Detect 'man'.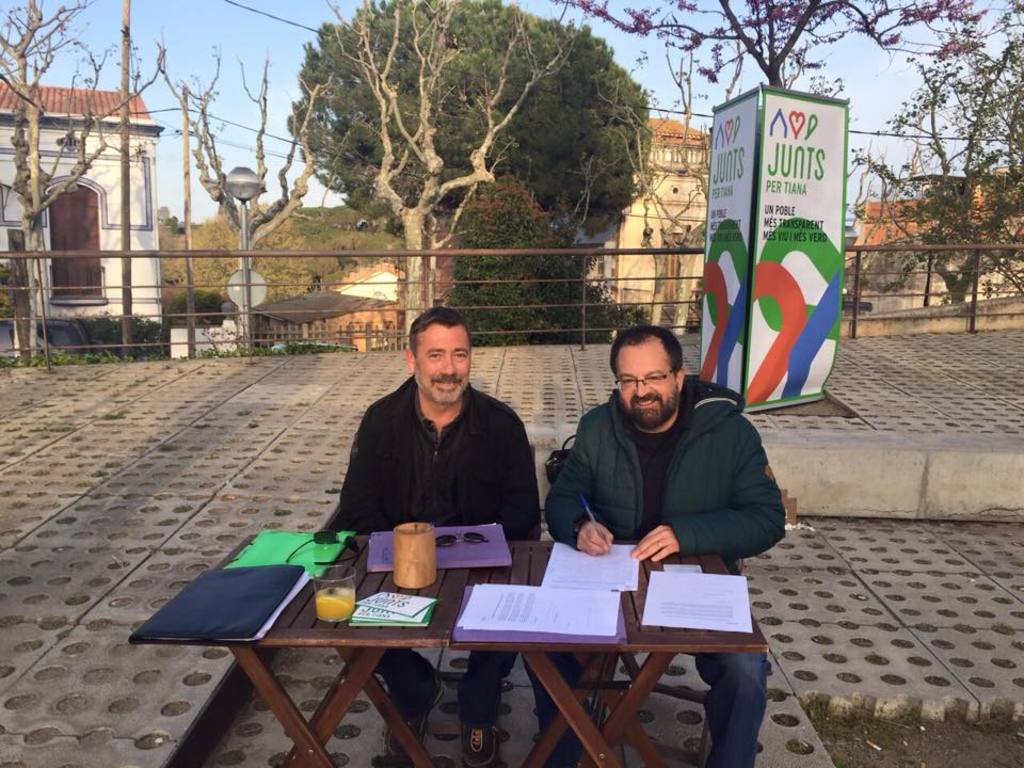
Detected at (left=541, top=321, right=789, bottom=767).
